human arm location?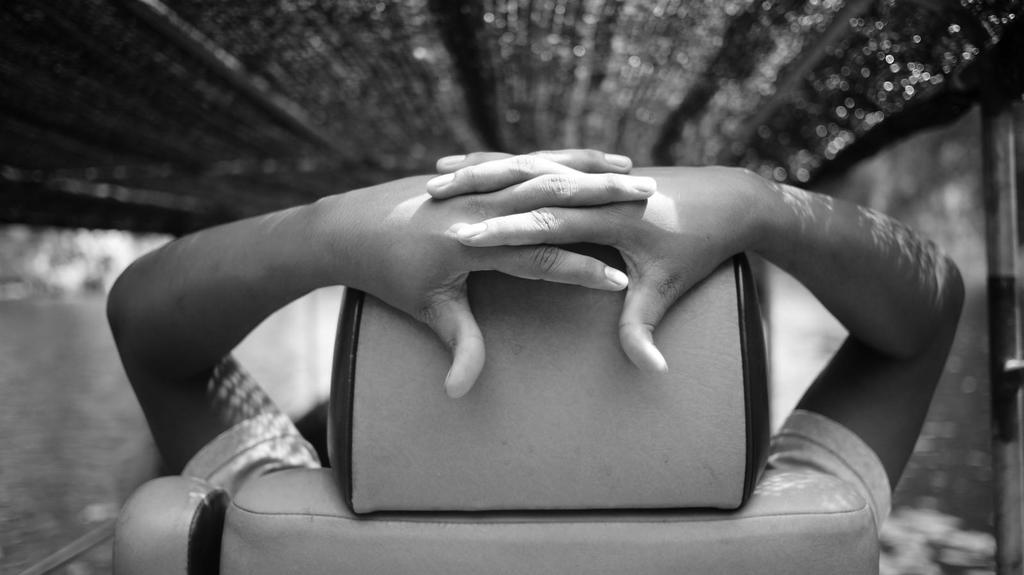
BBox(115, 143, 669, 481)
